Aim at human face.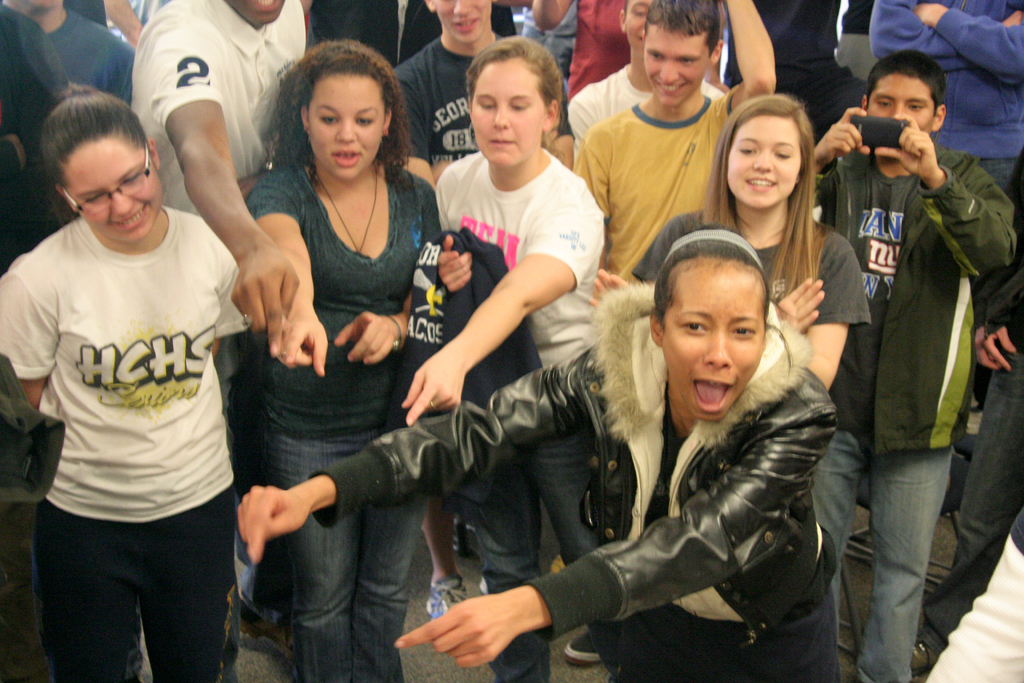
Aimed at box=[308, 72, 384, 173].
